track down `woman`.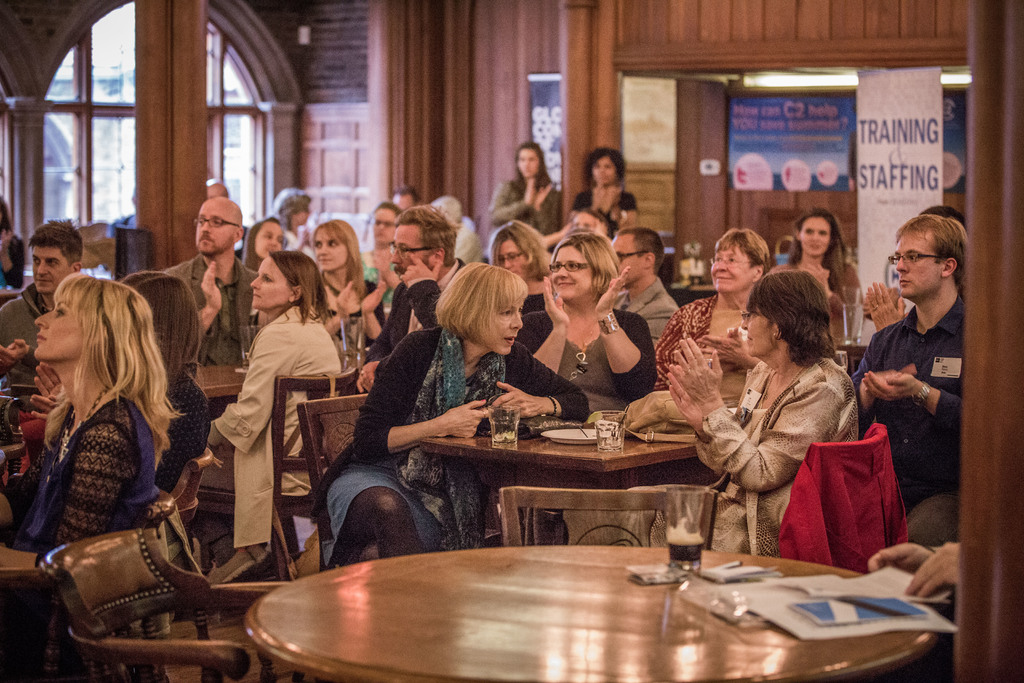
Tracked to 11/266/217/543.
